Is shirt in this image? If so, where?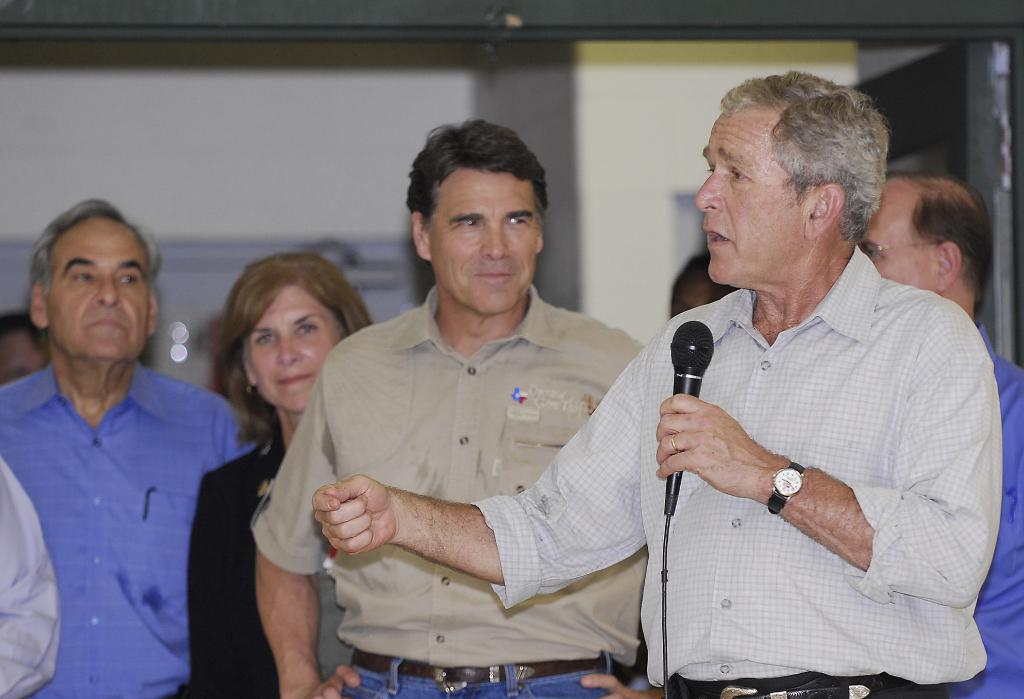
Yes, at x1=465, y1=247, x2=1002, y2=683.
